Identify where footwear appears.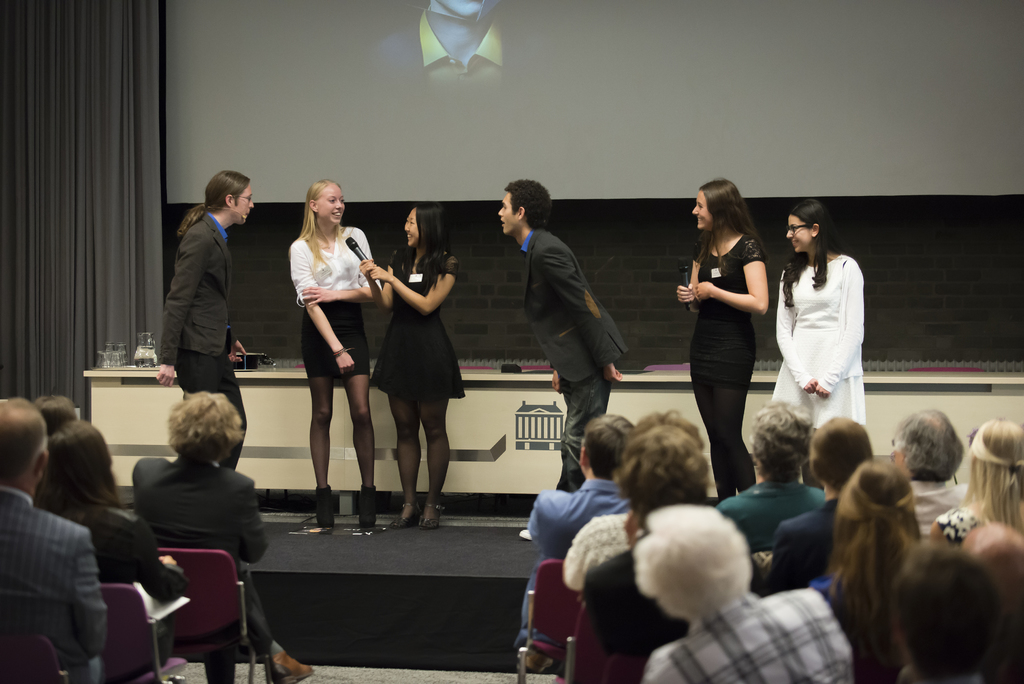
Appears at x1=517, y1=526, x2=542, y2=541.
